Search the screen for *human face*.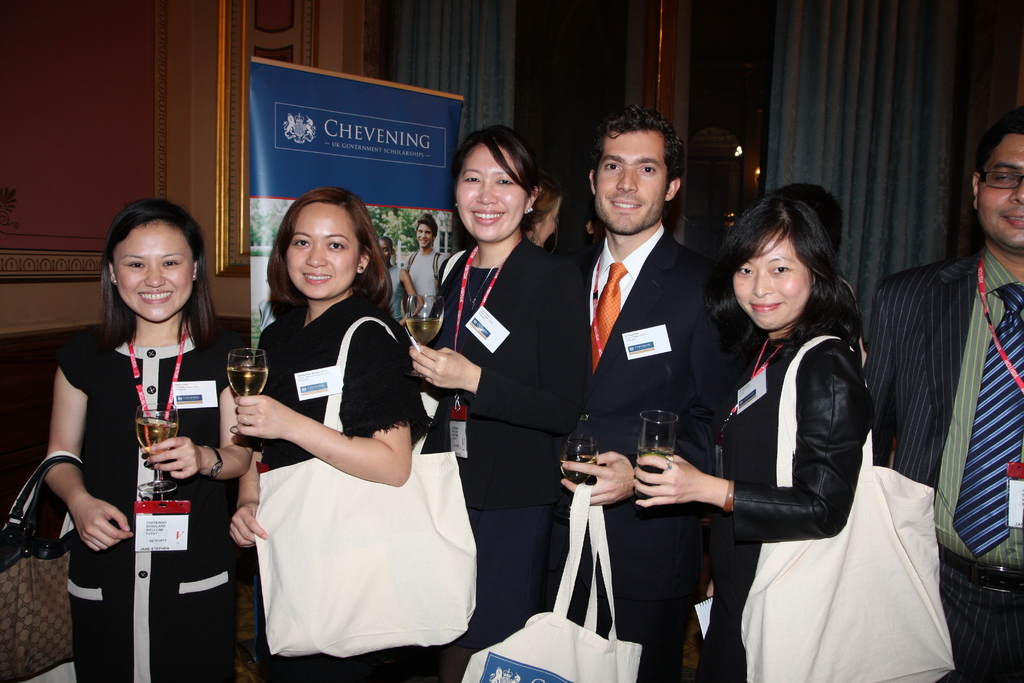
Found at crop(417, 224, 434, 251).
